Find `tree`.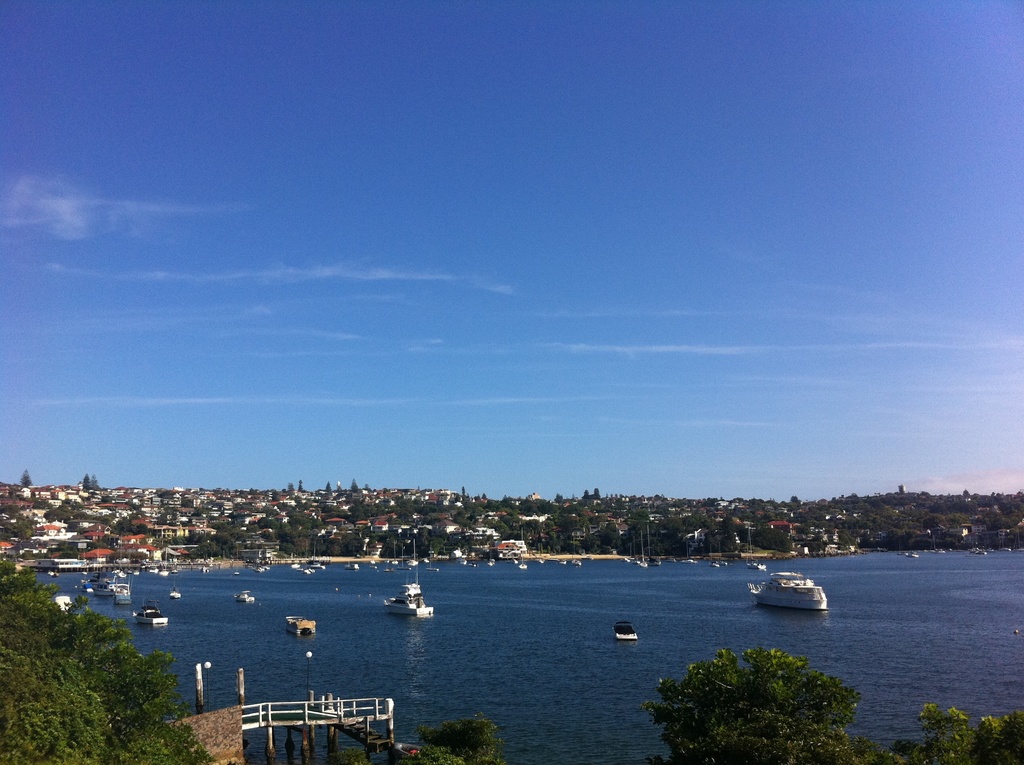
(x1=646, y1=652, x2=860, y2=751).
